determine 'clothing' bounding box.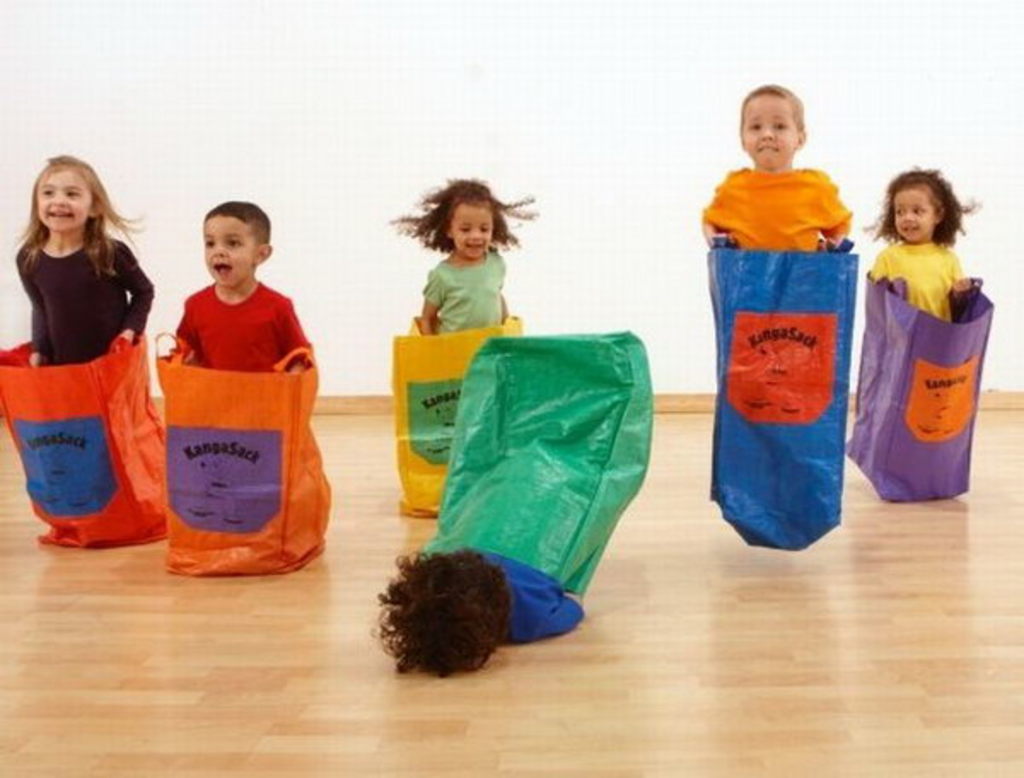
Determined: x1=705 y1=164 x2=850 y2=254.
